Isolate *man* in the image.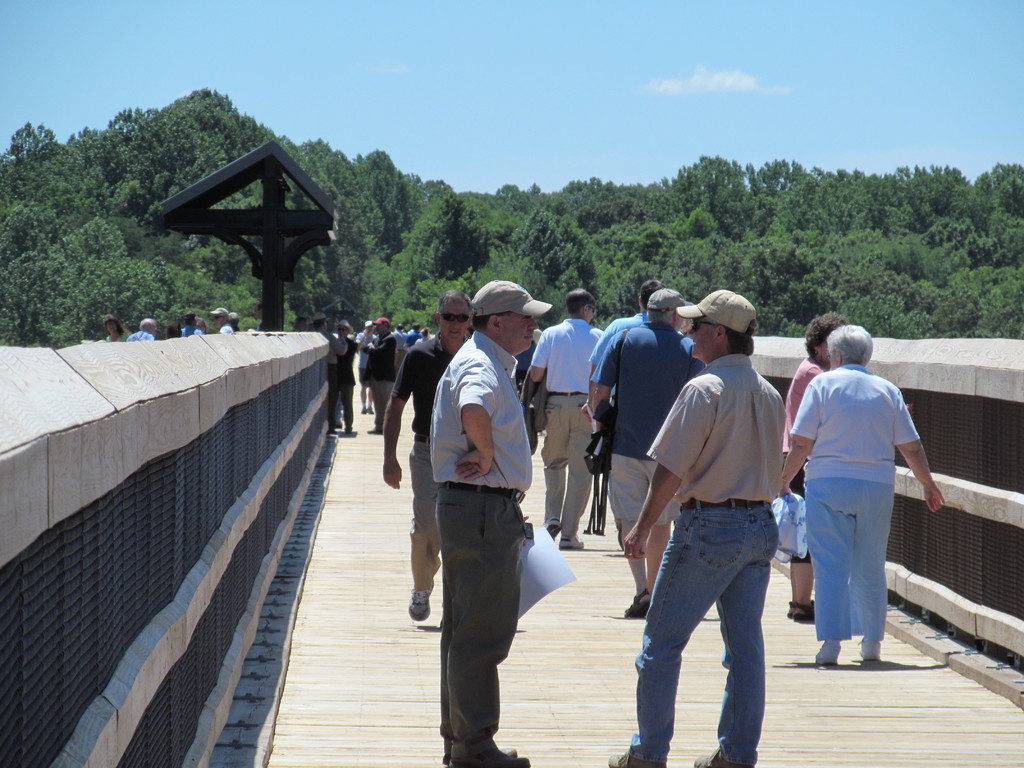
Isolated region: {"x1": 211, "y1": 304, "x2": 236, "y2": 339}.
